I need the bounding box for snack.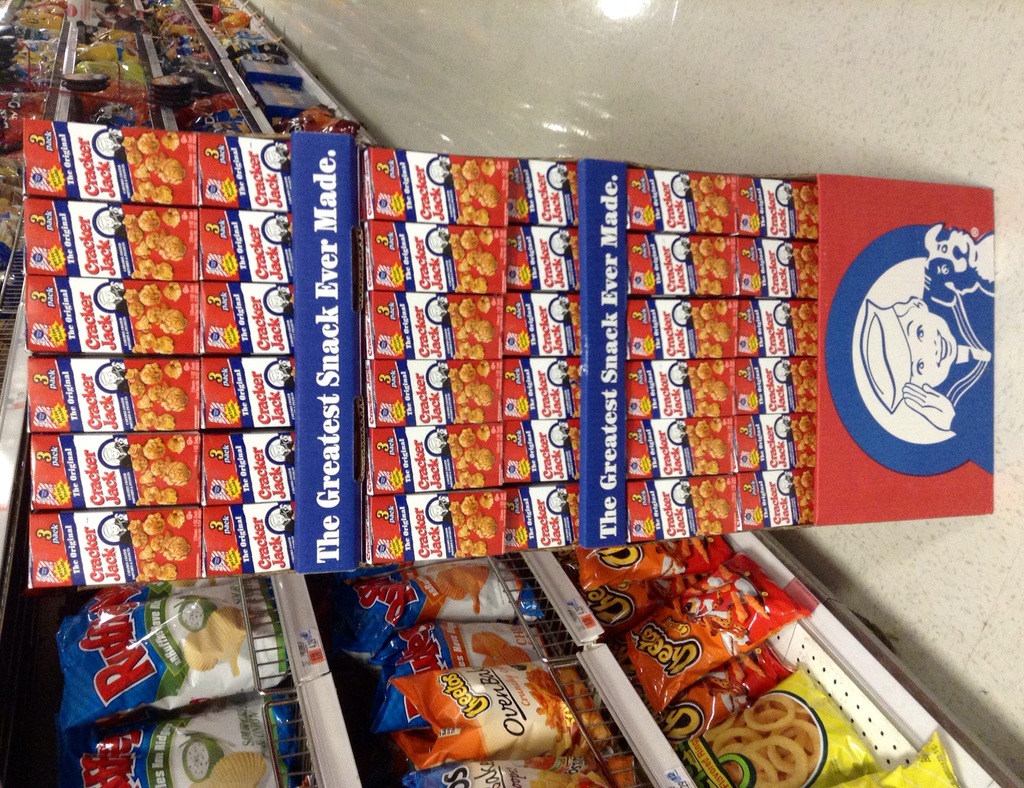
Here it is: Rect(436, 573, 467, 600).
